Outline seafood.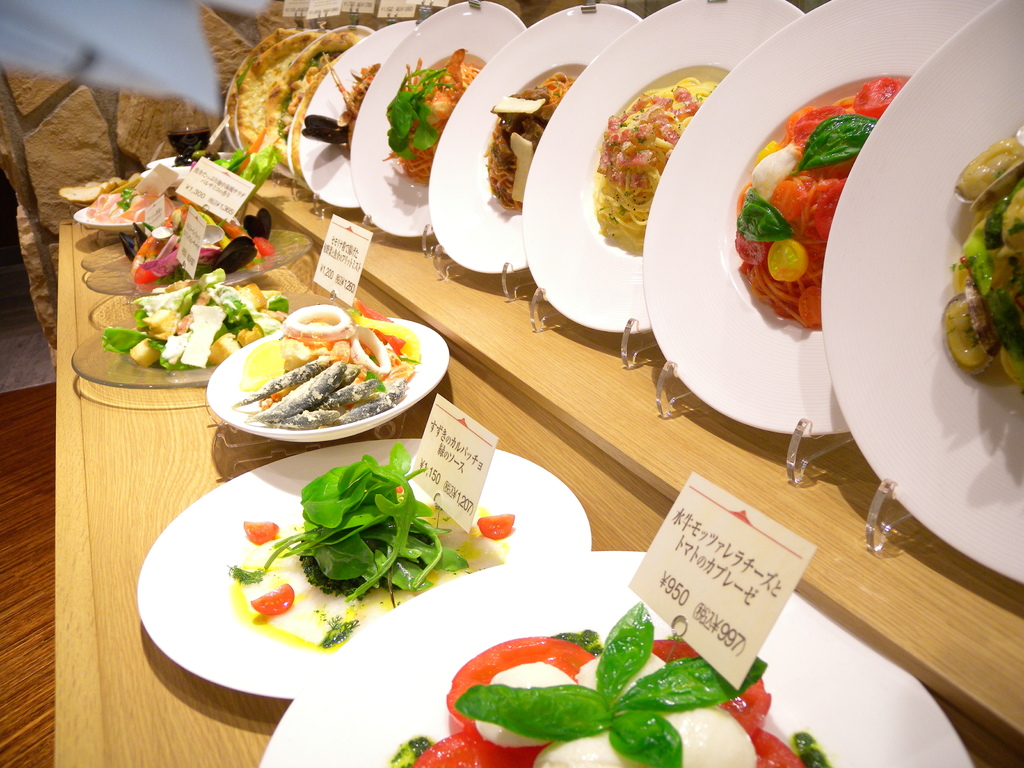
Outline: pyautogui.locateOnScreen(224, 307, 419, 444).
